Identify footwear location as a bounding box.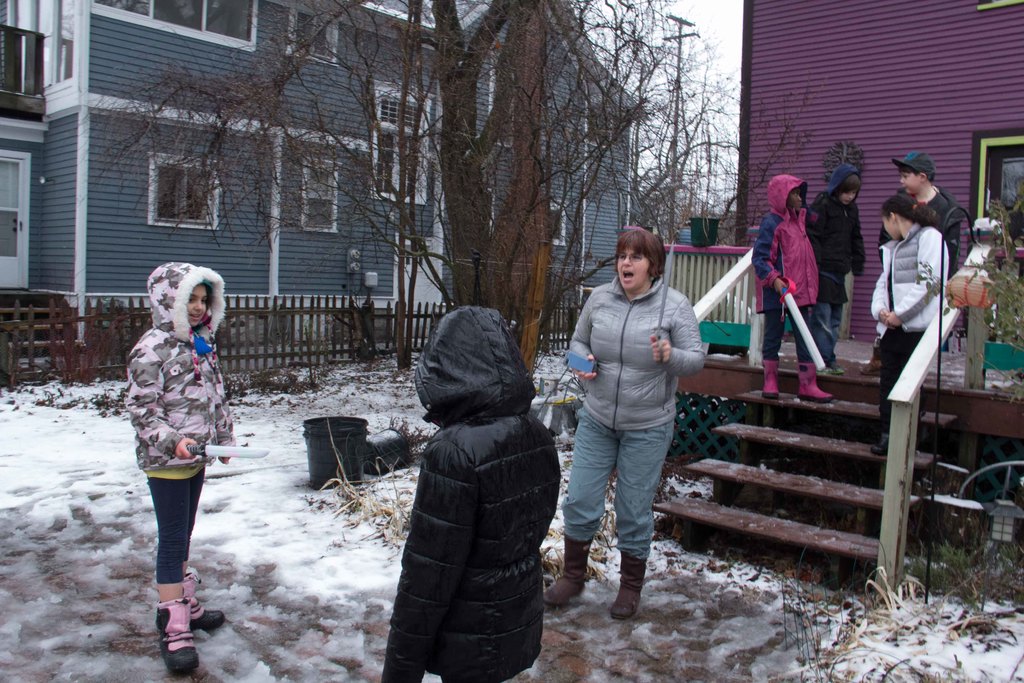
Rect(822, 367, 842, 374).
